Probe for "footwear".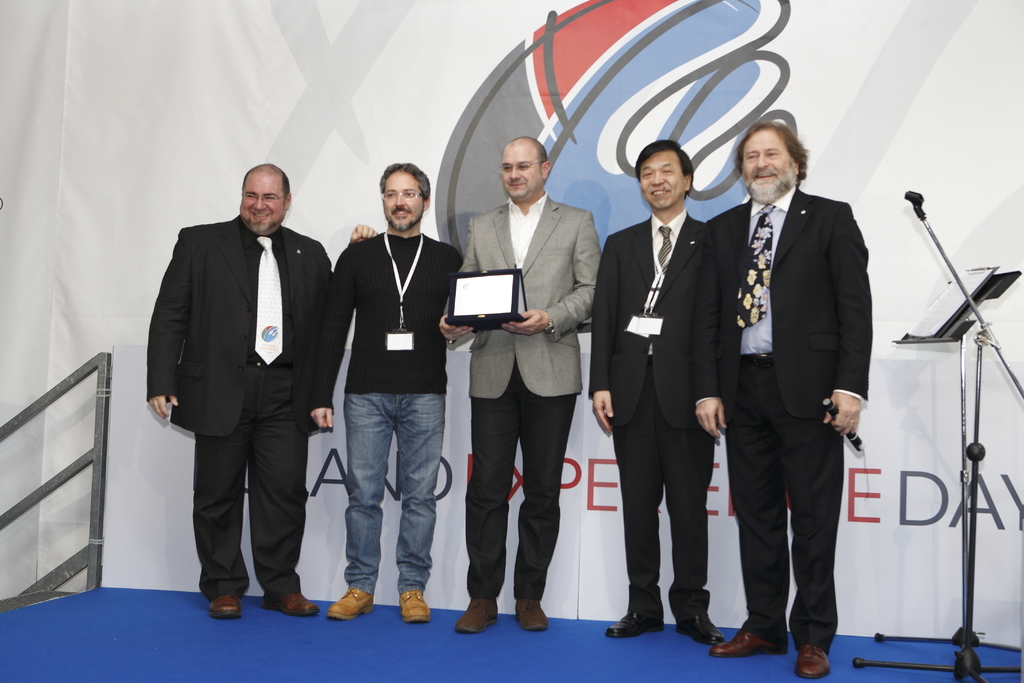
Probe result: bbox=[456, 595, 494, 633].
